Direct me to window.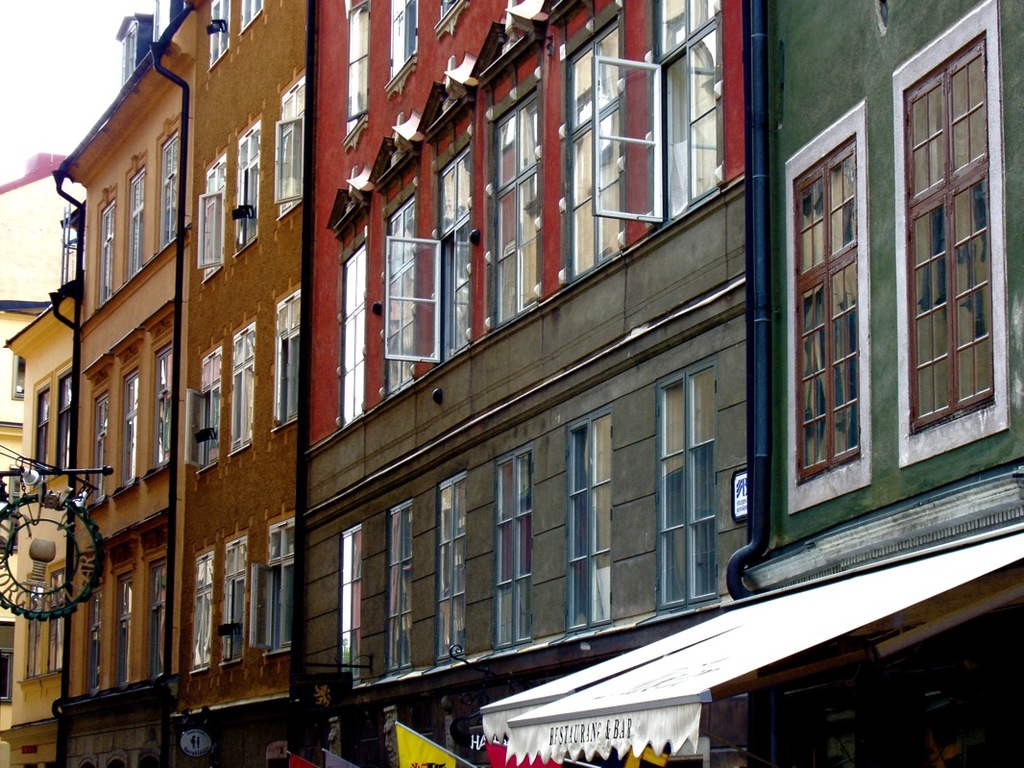
Direction: BBox(381, 0, 417, 93).
